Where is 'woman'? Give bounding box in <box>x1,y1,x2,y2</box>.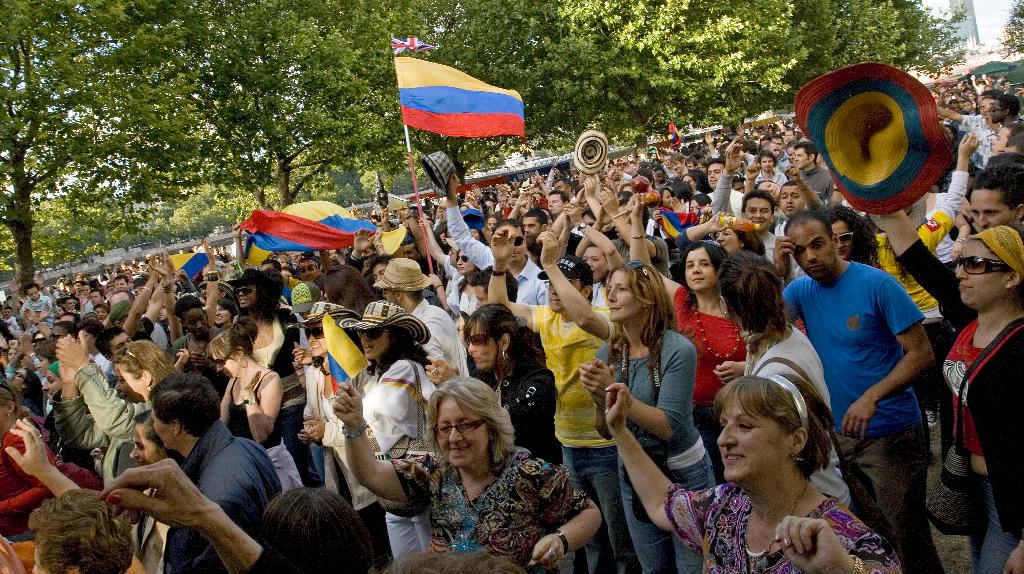
<box>292,307,363,435</box>.
